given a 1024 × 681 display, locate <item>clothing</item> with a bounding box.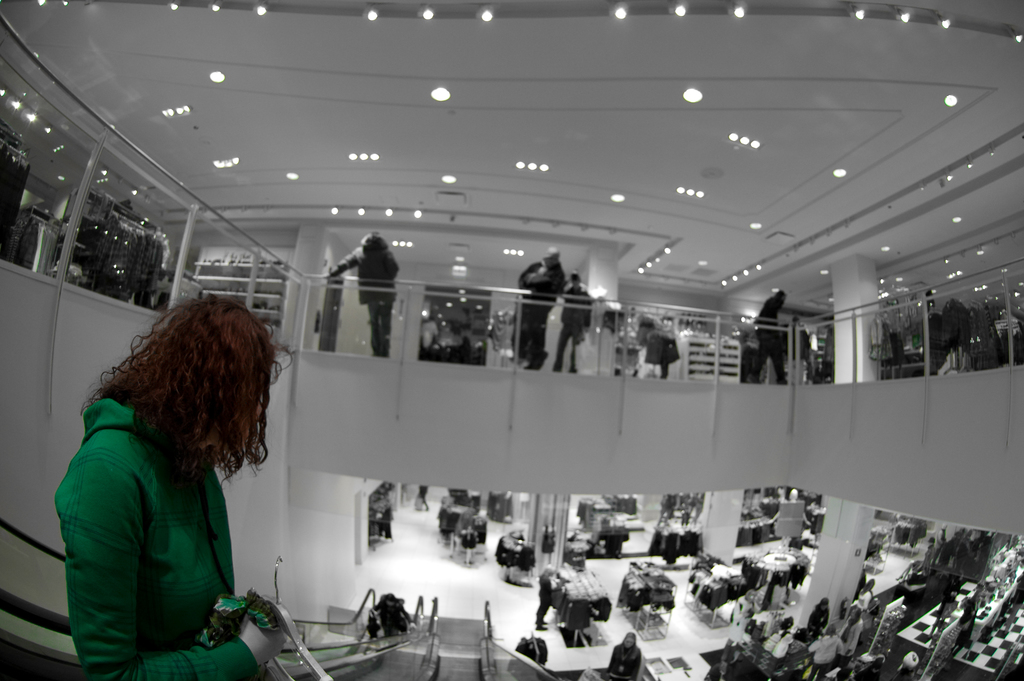
Located: (x1=536, y1=571, x2=552, y2=628).
